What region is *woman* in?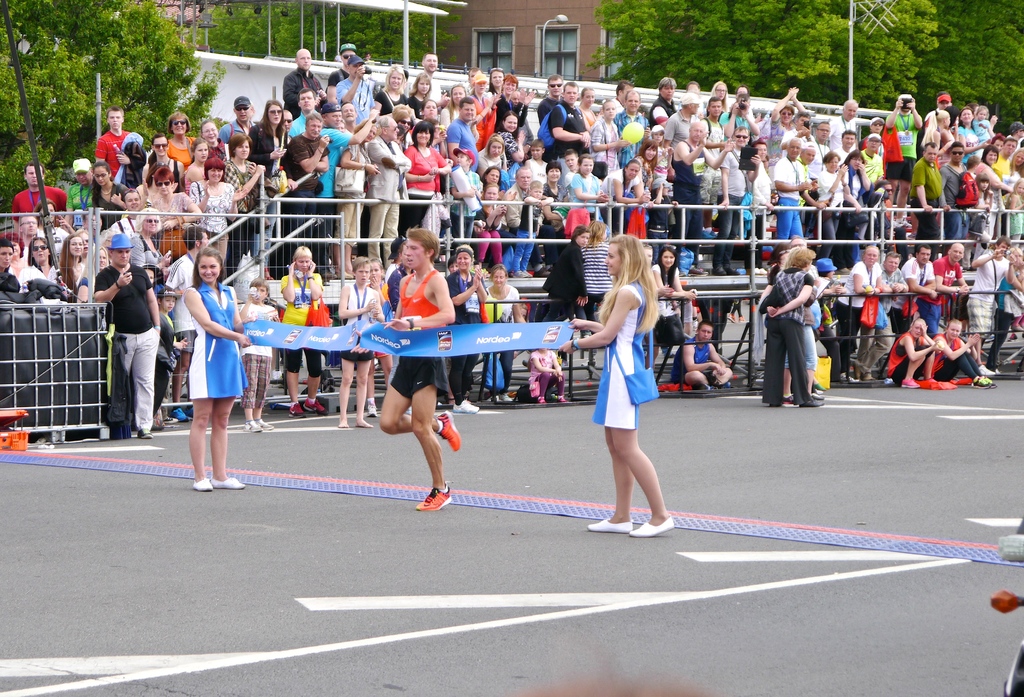
[650,246,694,378].
